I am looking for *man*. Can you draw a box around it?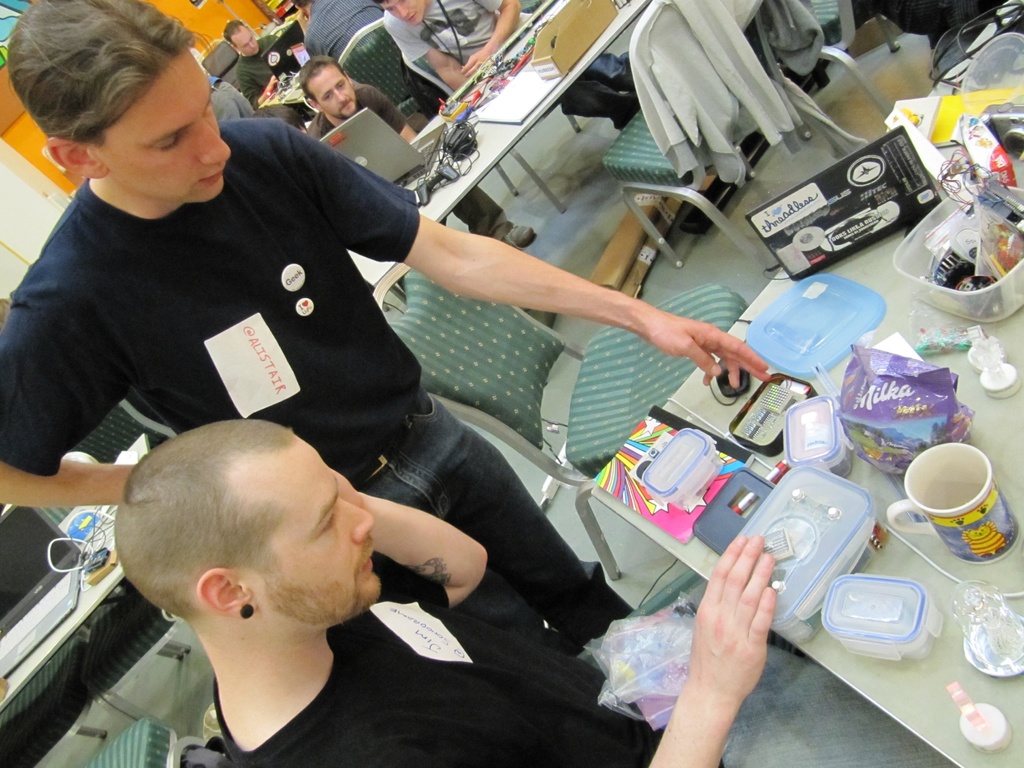
Sure, the bounding box is (x1=112, y1=420, x2=773, y2=767).
